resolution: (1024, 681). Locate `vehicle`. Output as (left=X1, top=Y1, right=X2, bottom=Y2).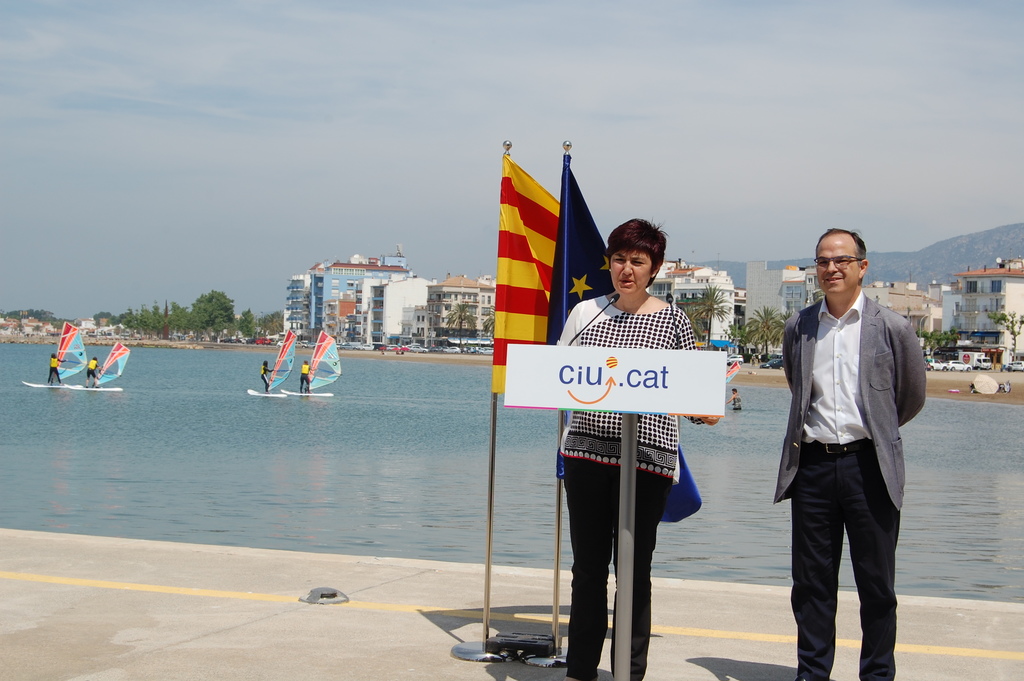
(left=959, top=347, right=992, bottom=371).
